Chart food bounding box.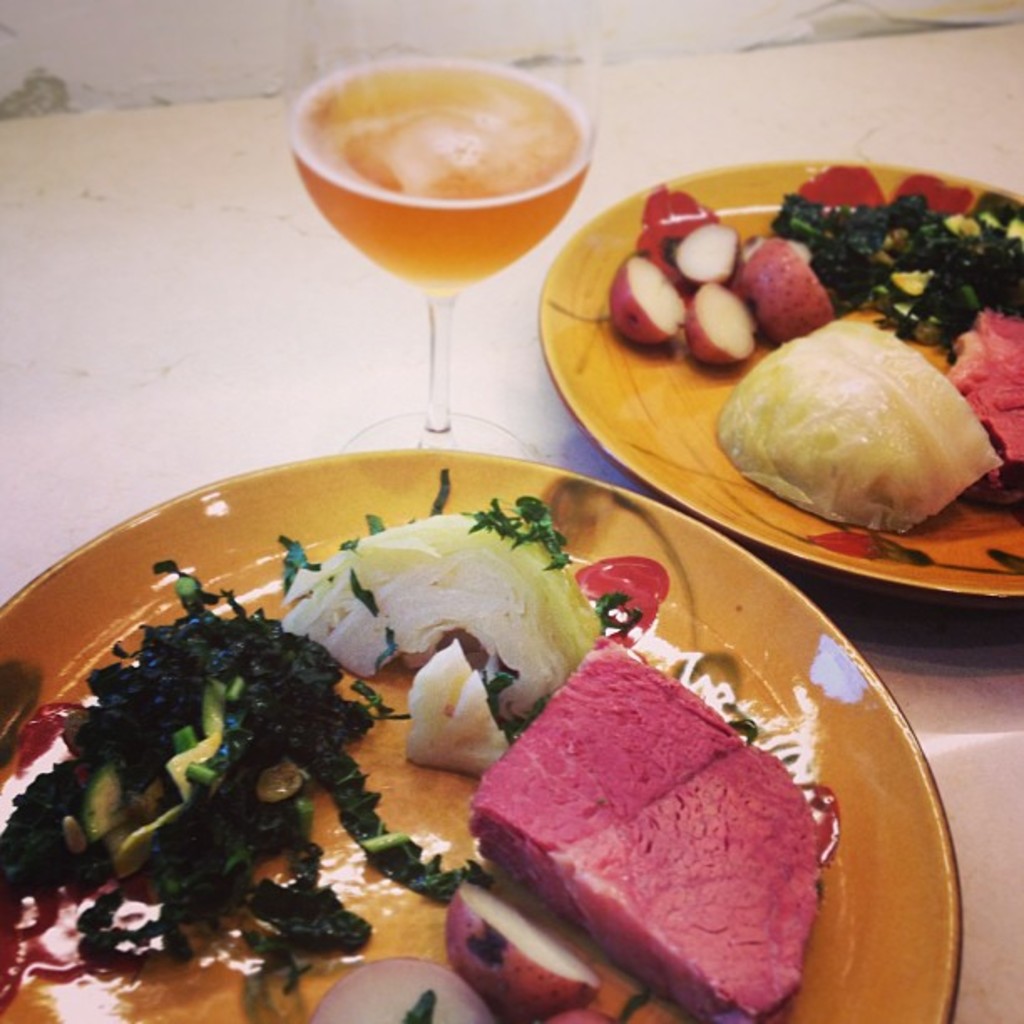
Charted: [0,556,475,1022].
